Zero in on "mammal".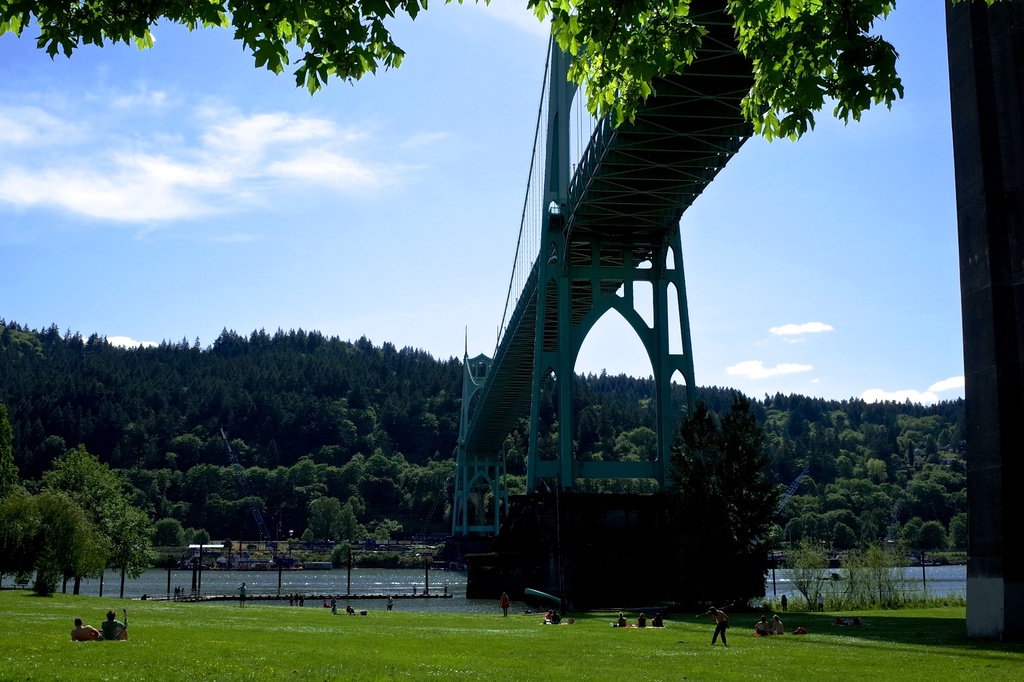
Zeroed in: x1=295, y1=592, x2=300, y2=608.
